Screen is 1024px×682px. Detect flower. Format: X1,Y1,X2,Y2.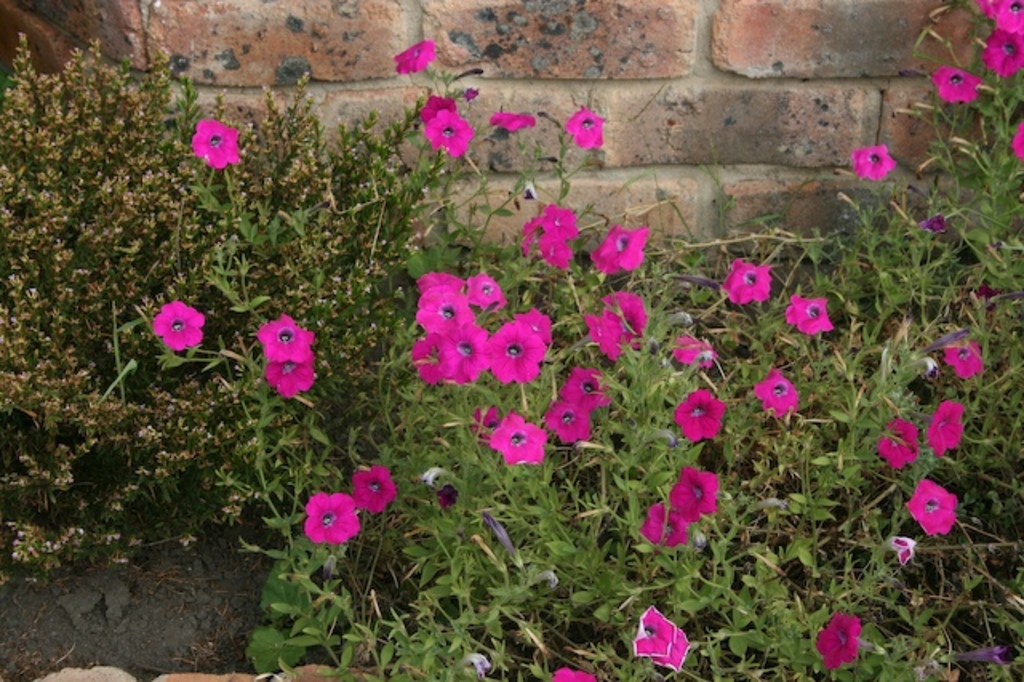
565,112,608,154.
